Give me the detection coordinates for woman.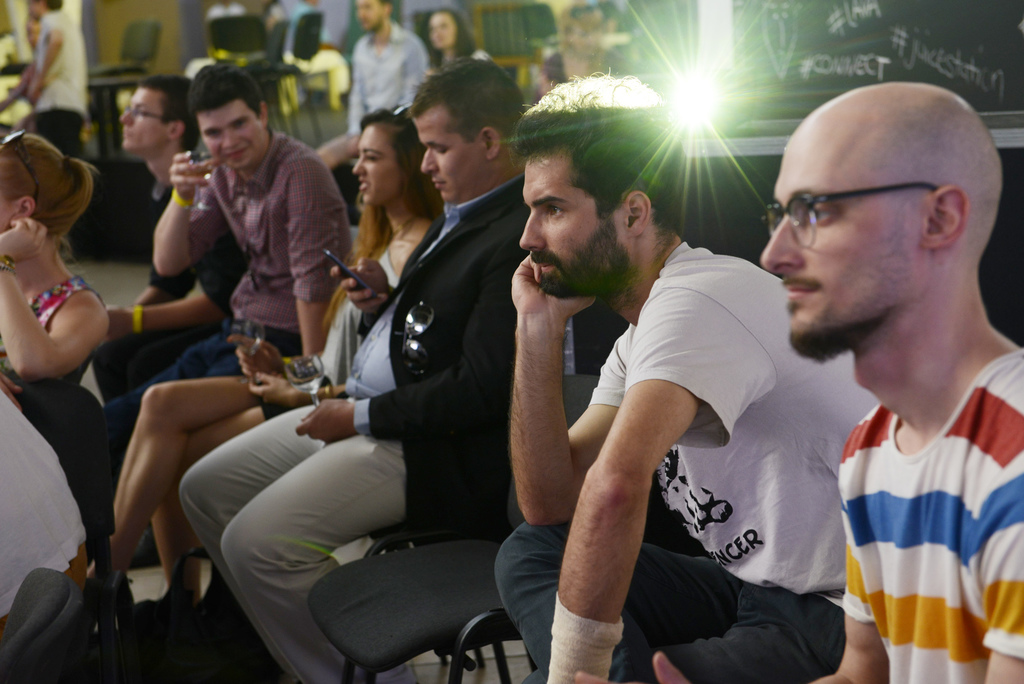
left=84, top=106, right=442, bottom=596.
